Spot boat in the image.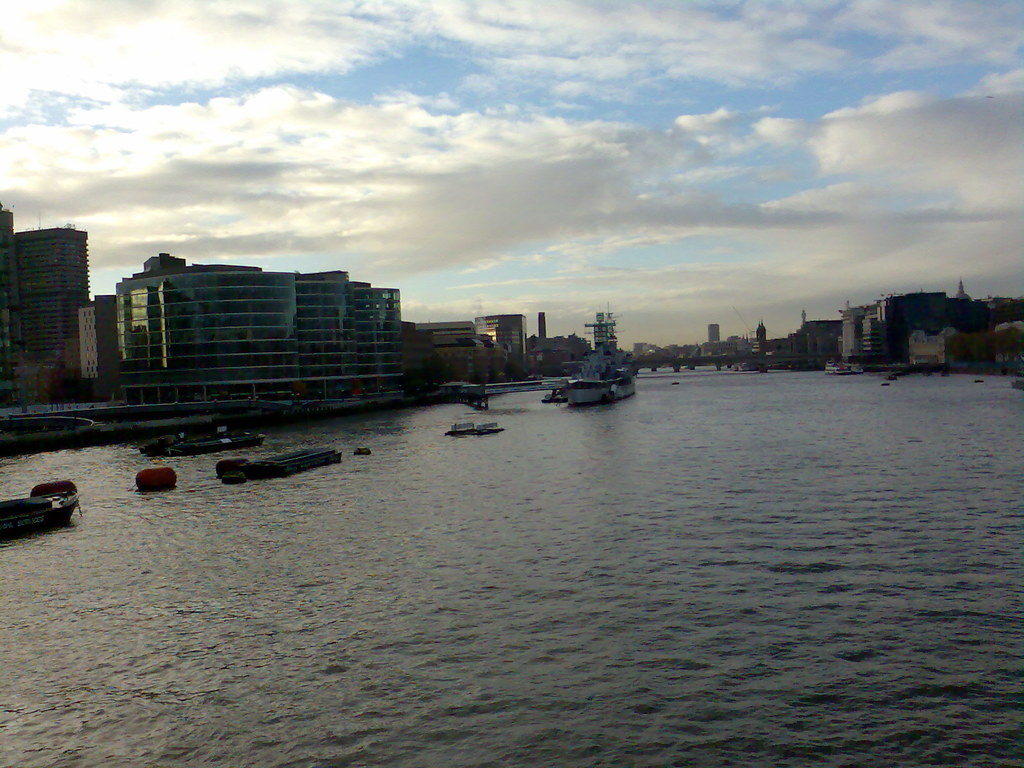
boat found at x1=827, y1=355, x2=864, y2=376.
